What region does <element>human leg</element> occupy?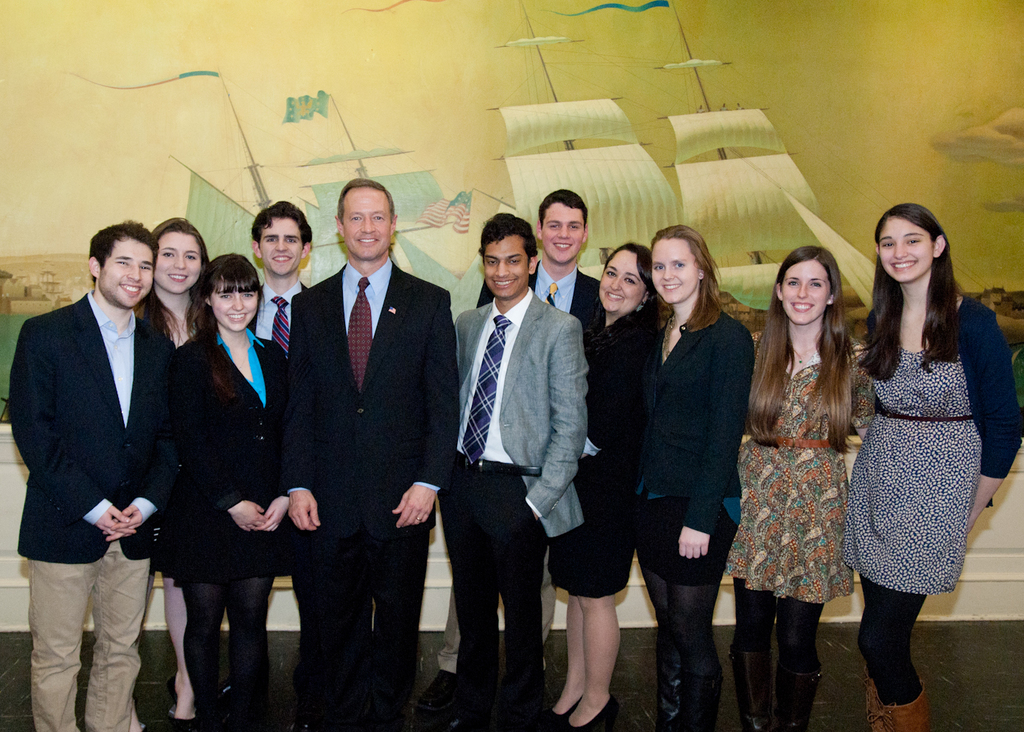
<bbox>372, 526, 427, 731</bbox>.
